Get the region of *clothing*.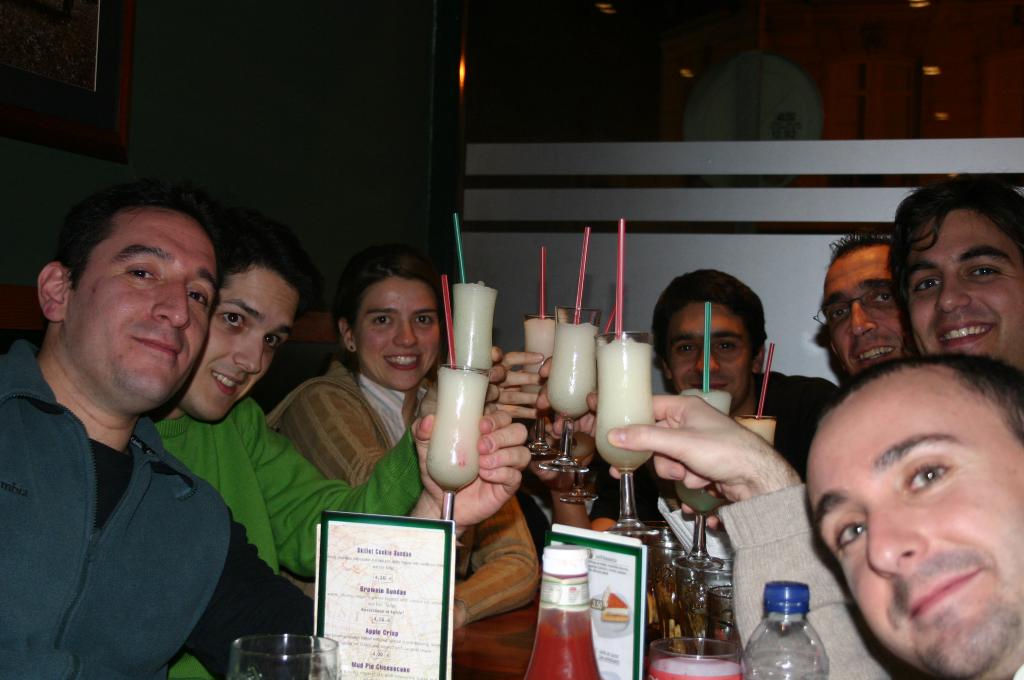
260, 375, 543, 624.
